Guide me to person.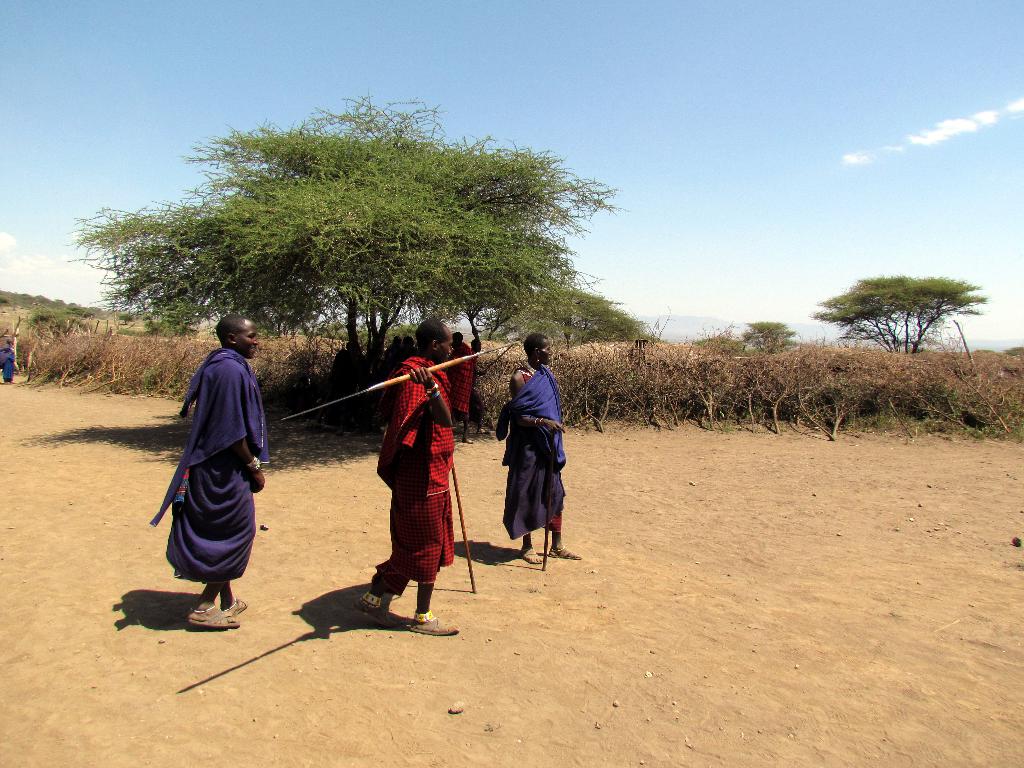
Guidance: (x1=355, y1=318, x2=461, y2=633).
